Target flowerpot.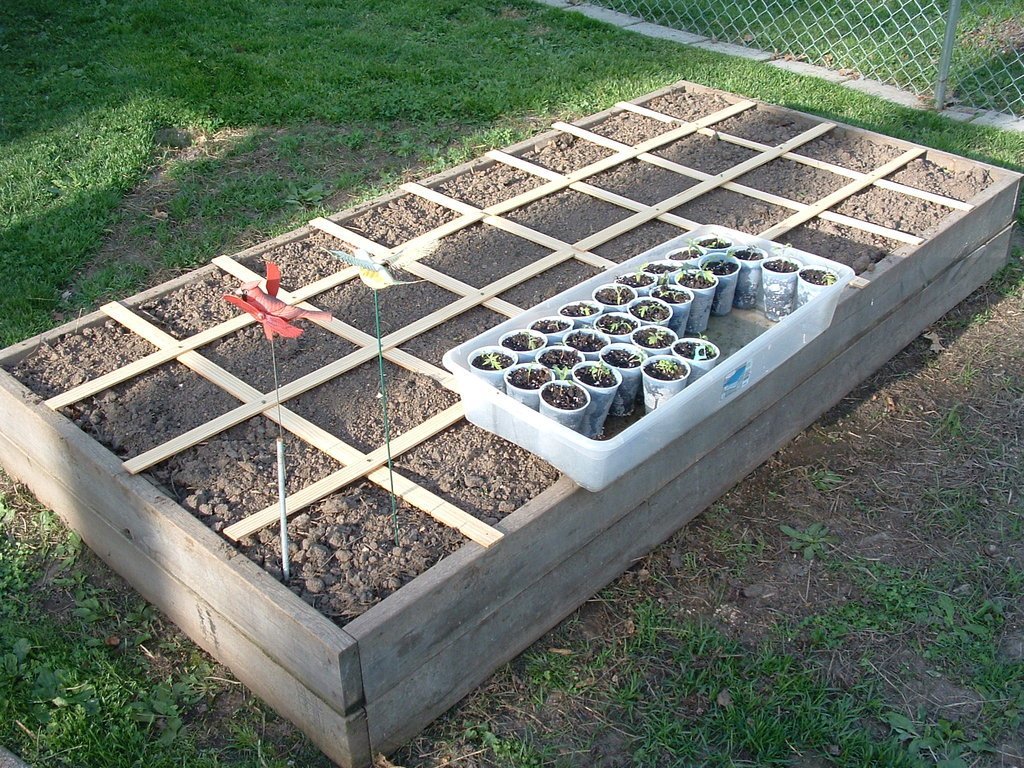
Target region: crop(540, 379, 591, 429).
